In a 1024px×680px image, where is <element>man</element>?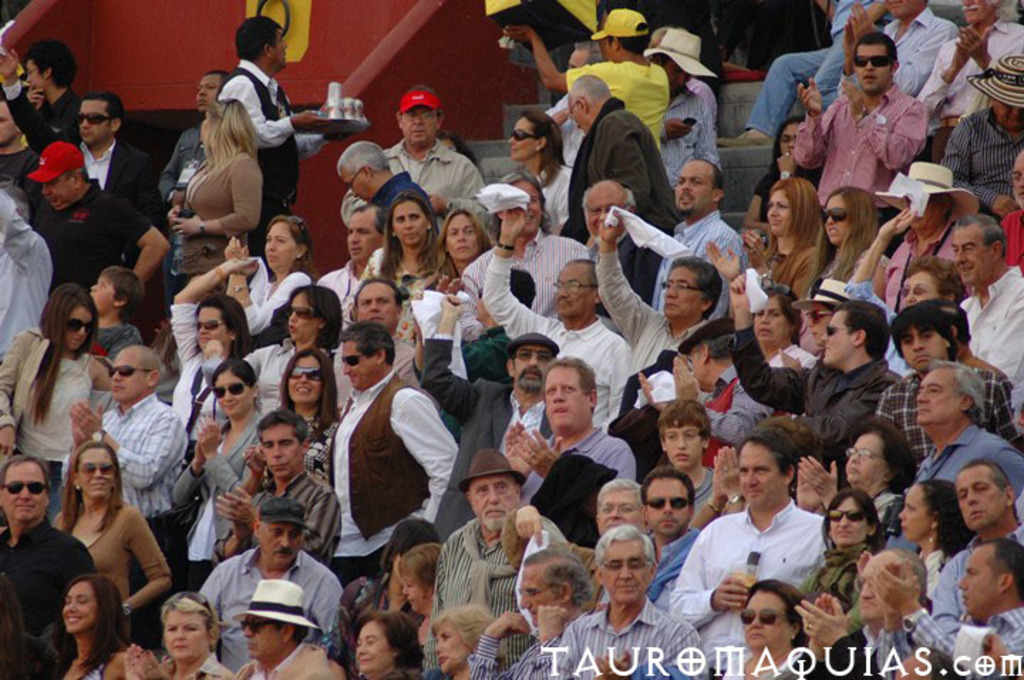
(x1=215, y1=413, x2=341, y2=576).
